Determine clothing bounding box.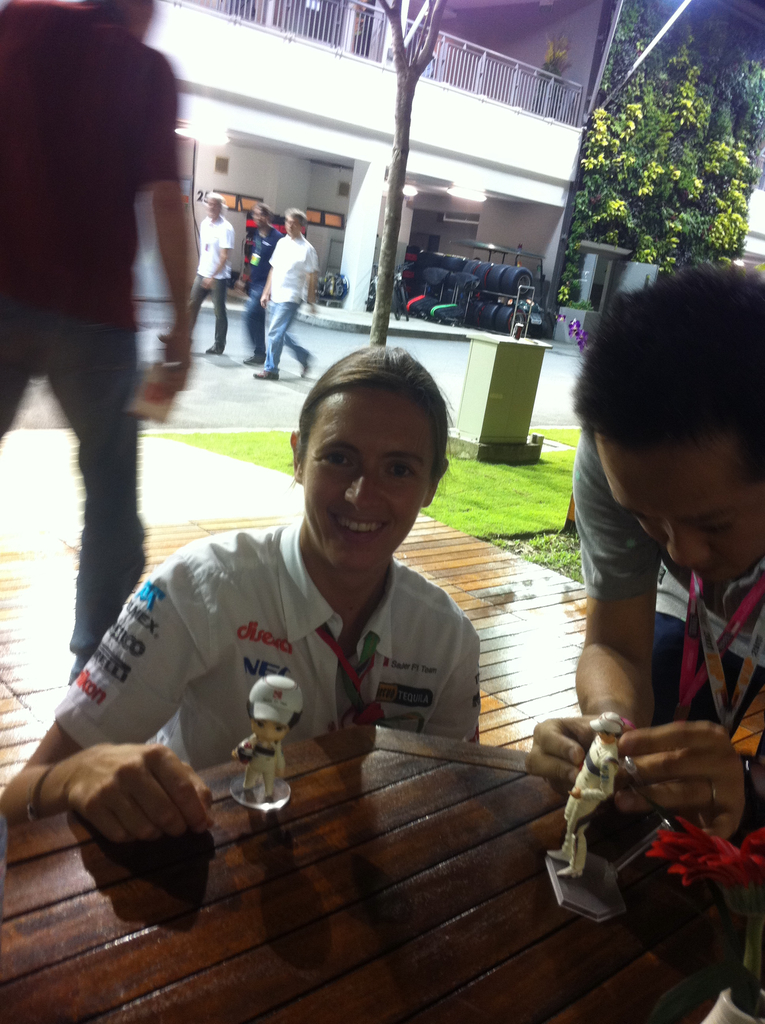
Determined: x1=185 y1=213 x2=230 y2=353.
